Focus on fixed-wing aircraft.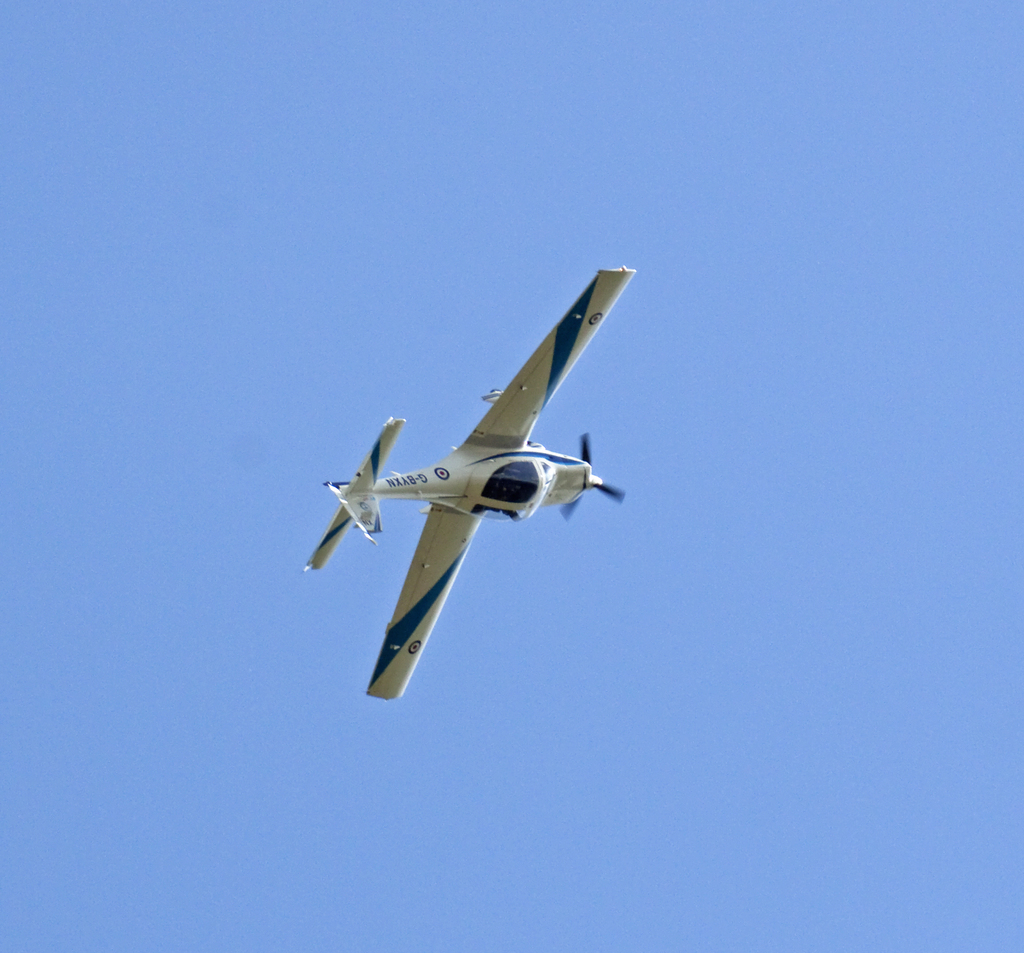
Focused at Rect(301, 266, 631, 705).
